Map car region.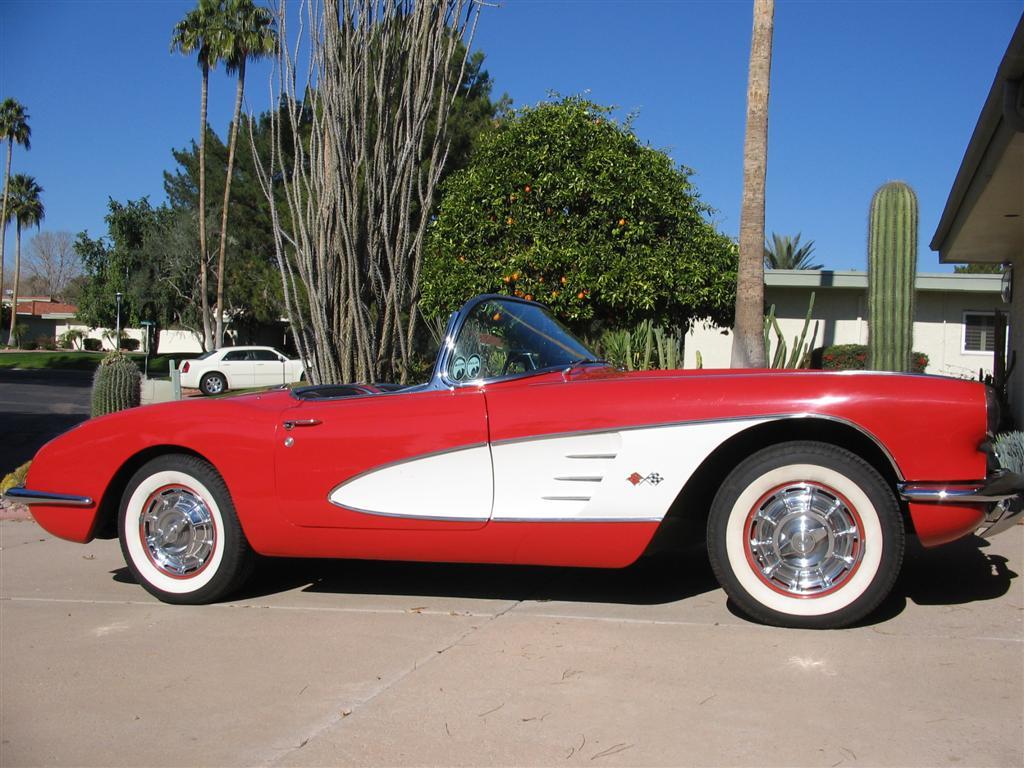
Mapped to (179, 344, 316, 393).
